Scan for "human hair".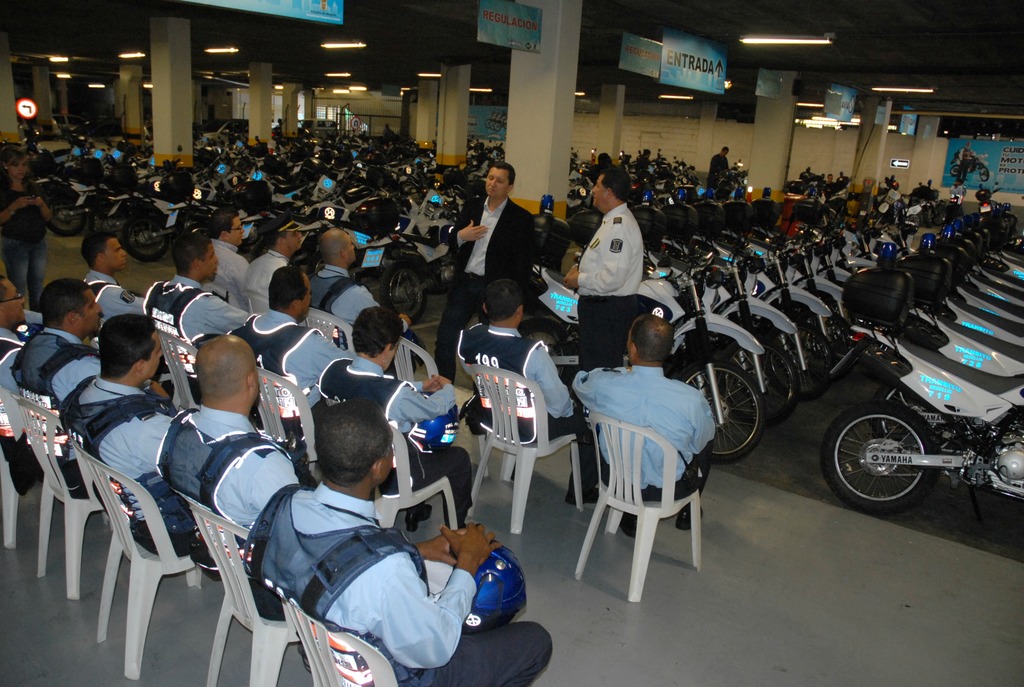
Scan result: locate(490, 157, 517, 193).
